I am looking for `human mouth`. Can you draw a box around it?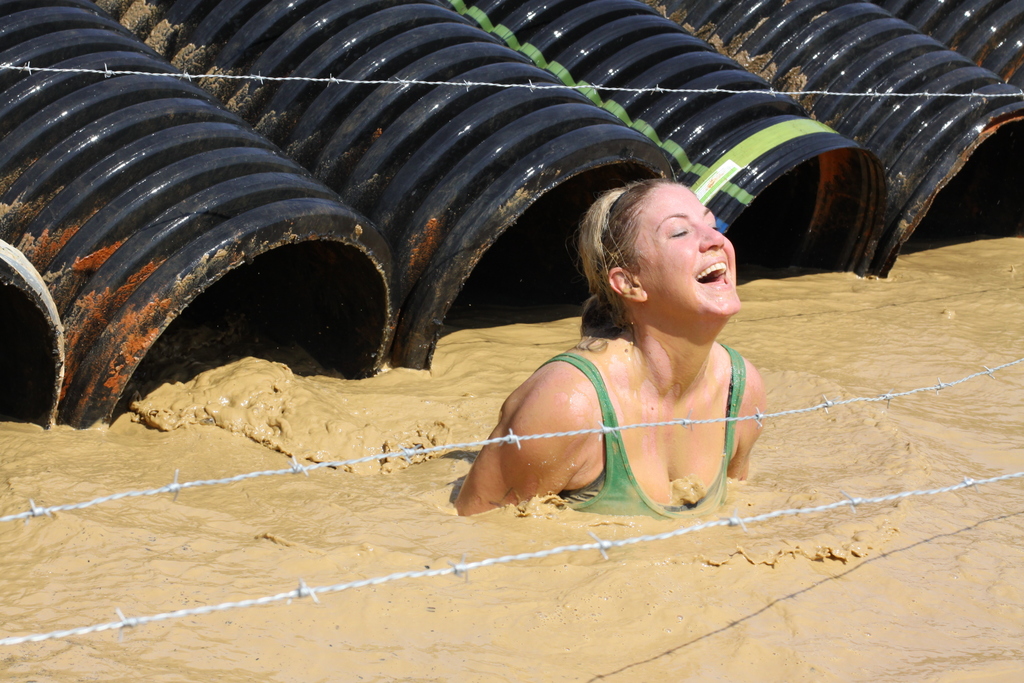
Sure, the bounding box is l=688, t=253, r=734, b=293.
